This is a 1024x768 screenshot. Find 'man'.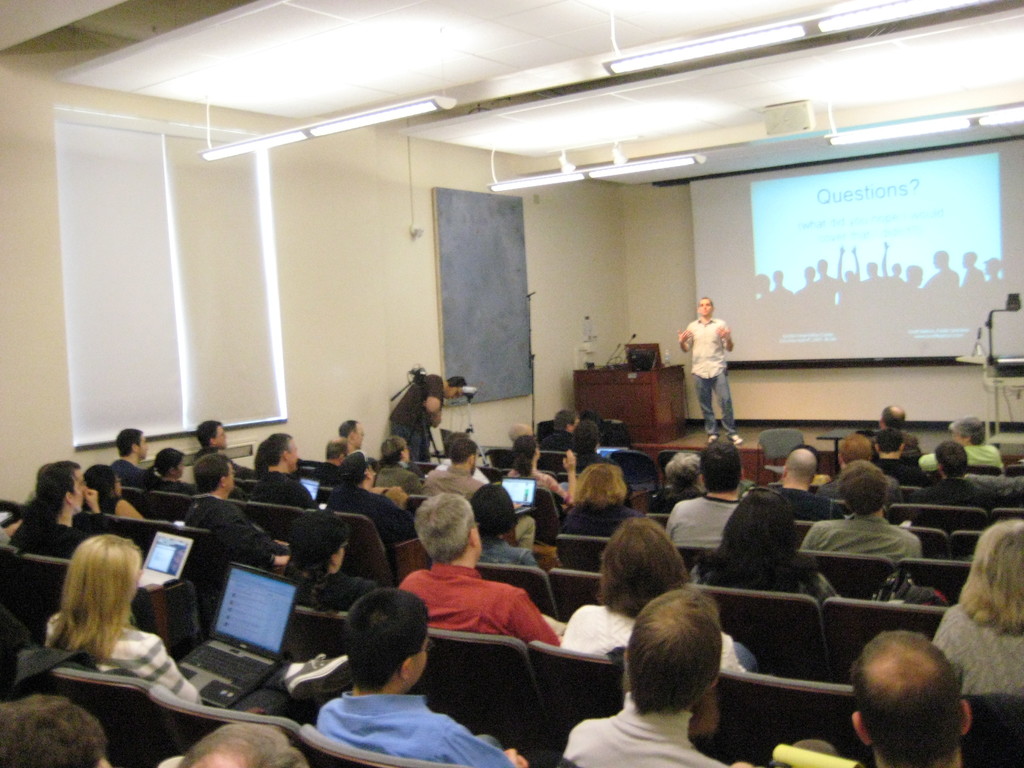
Bounding box: <bbox>422, 437, 538, 554</bbox>.
